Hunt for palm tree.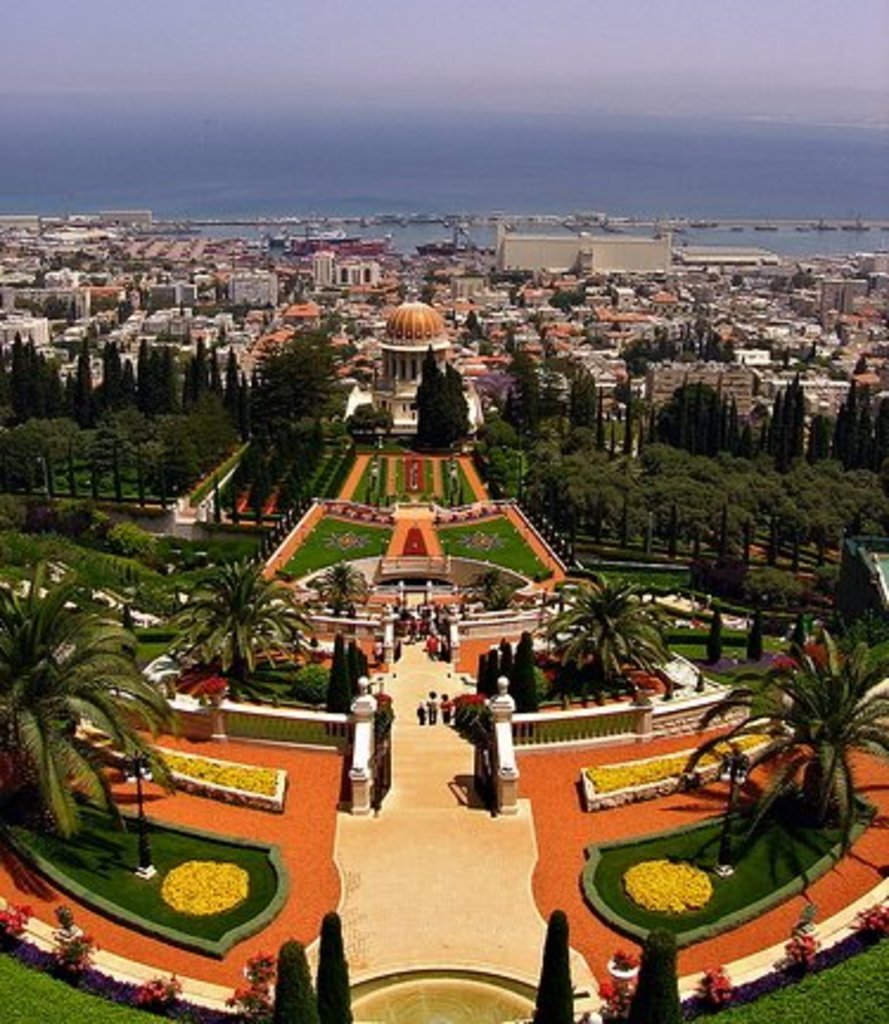
Hunted down at (64, 398, 209, 476).
